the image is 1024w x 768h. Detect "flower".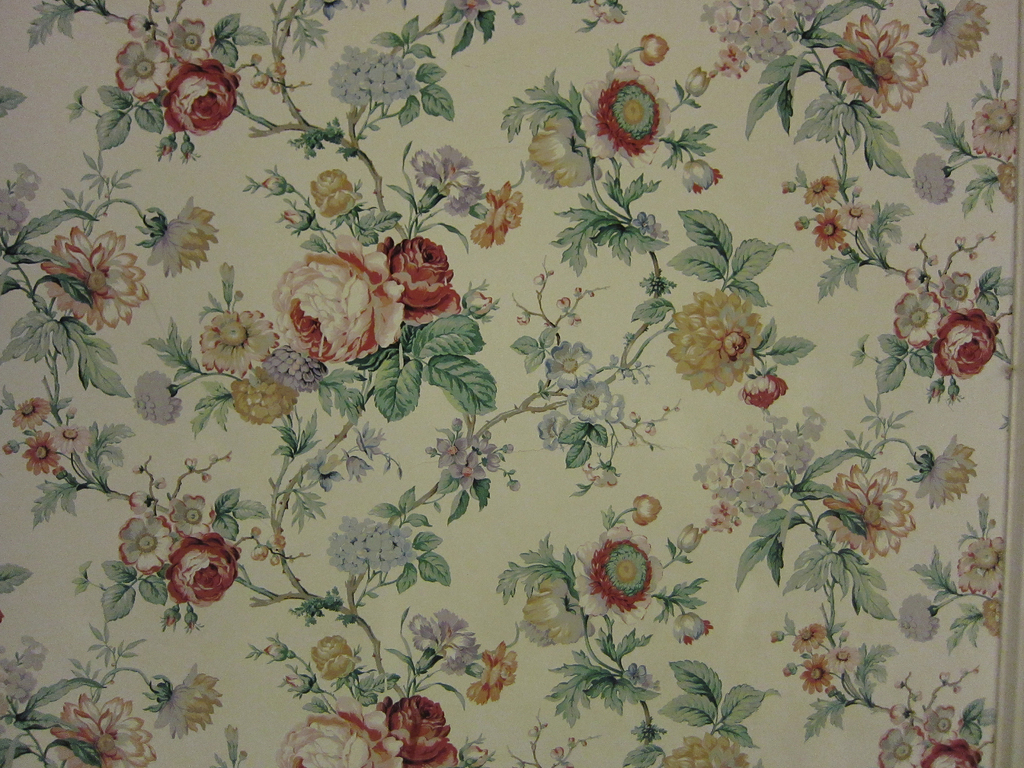
Detection: <box>927,250,943,268</box>.
